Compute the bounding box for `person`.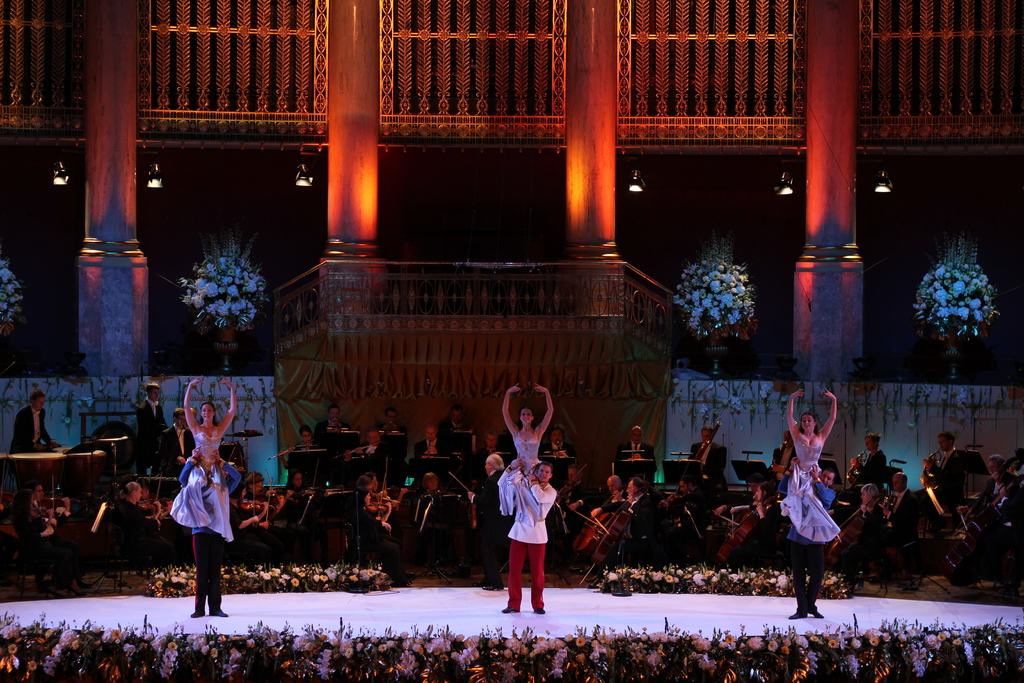
x1=774 y1=384 x2=838 y2=552.
